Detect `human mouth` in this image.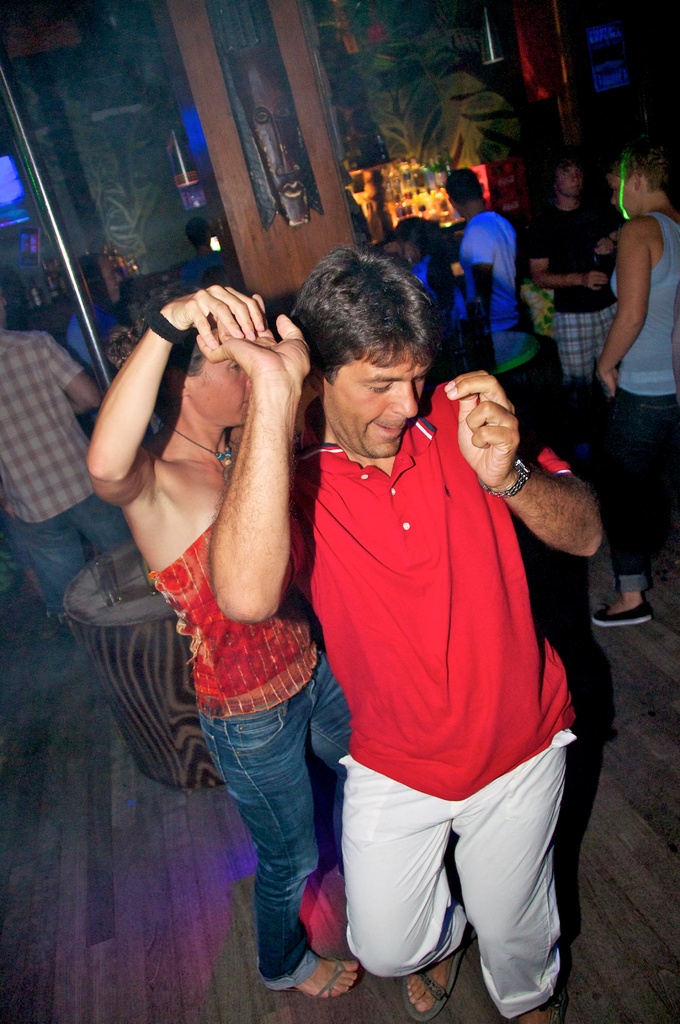
Detection: {"x1": 571, "y1": 187, "x2": 581, "y2": 195}.
